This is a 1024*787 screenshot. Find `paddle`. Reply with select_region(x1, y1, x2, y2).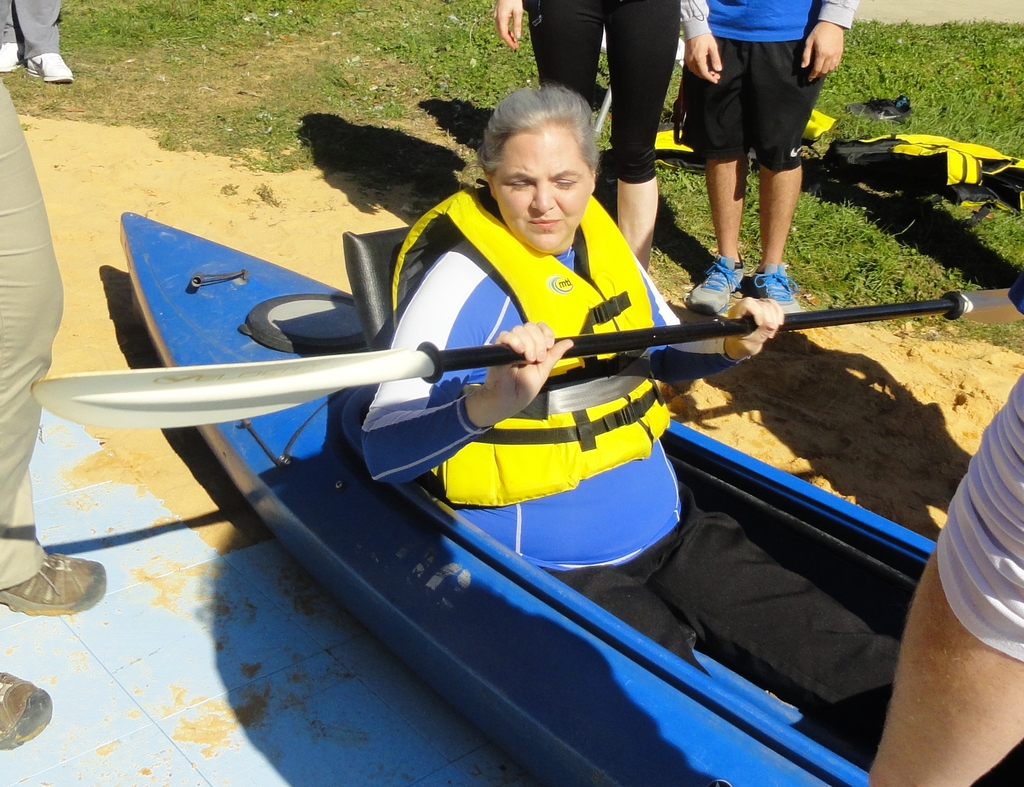
select_region(27, 283, 1023, 433).
